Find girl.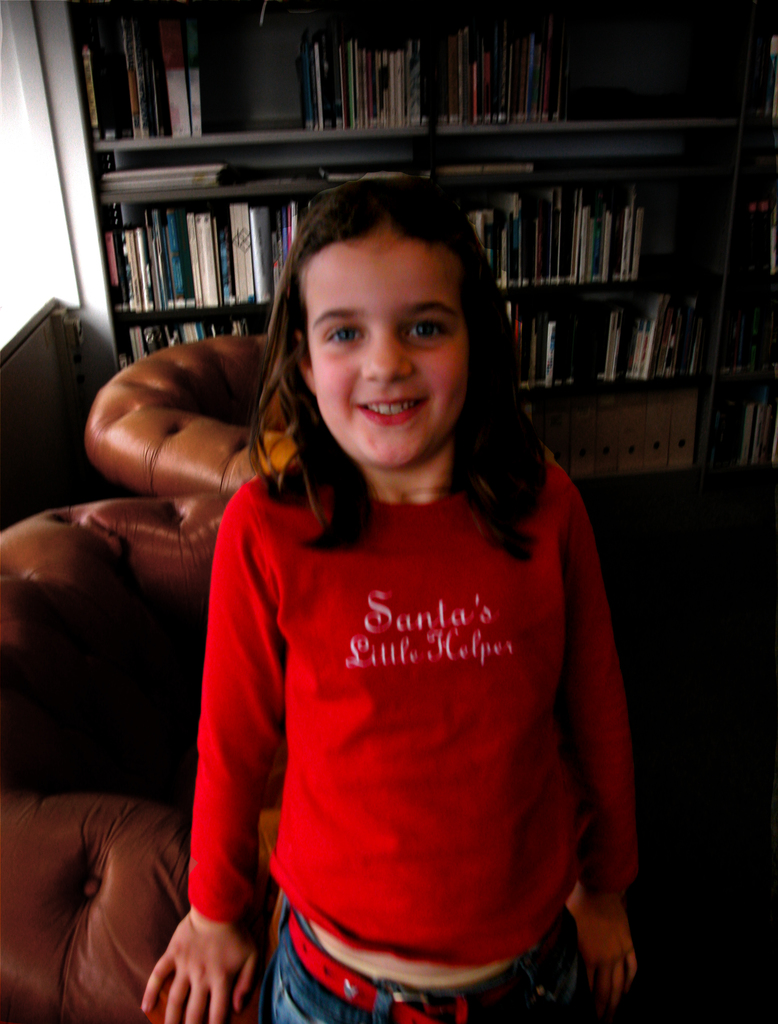
bbox(138, 202, 629, 1023).
